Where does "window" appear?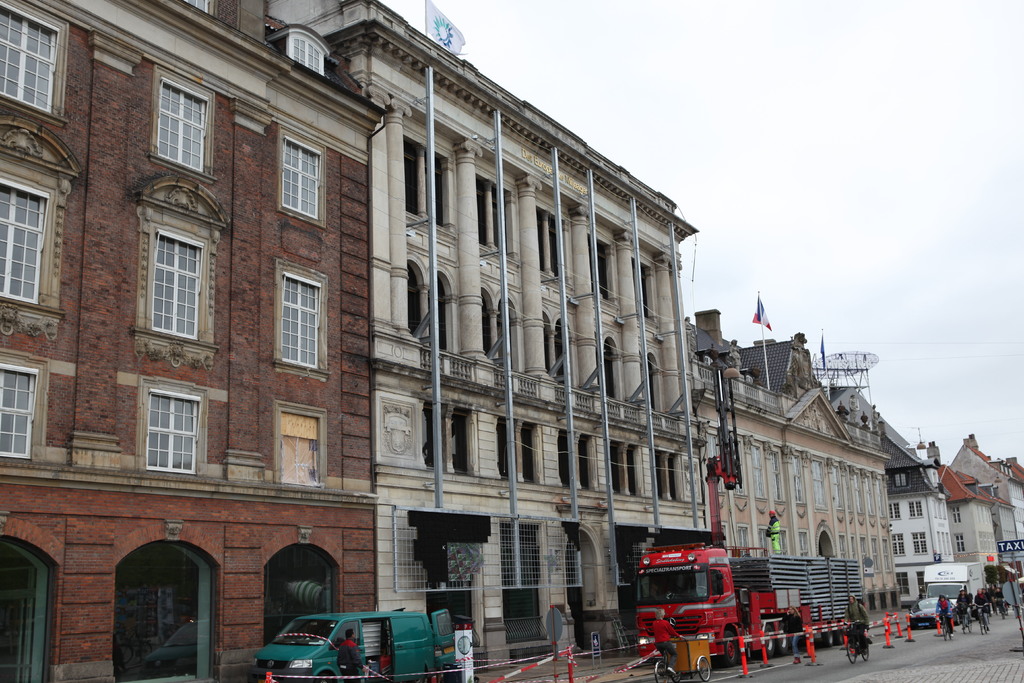
Appears at x1=880 y1=528 x2=906 y2=561.
